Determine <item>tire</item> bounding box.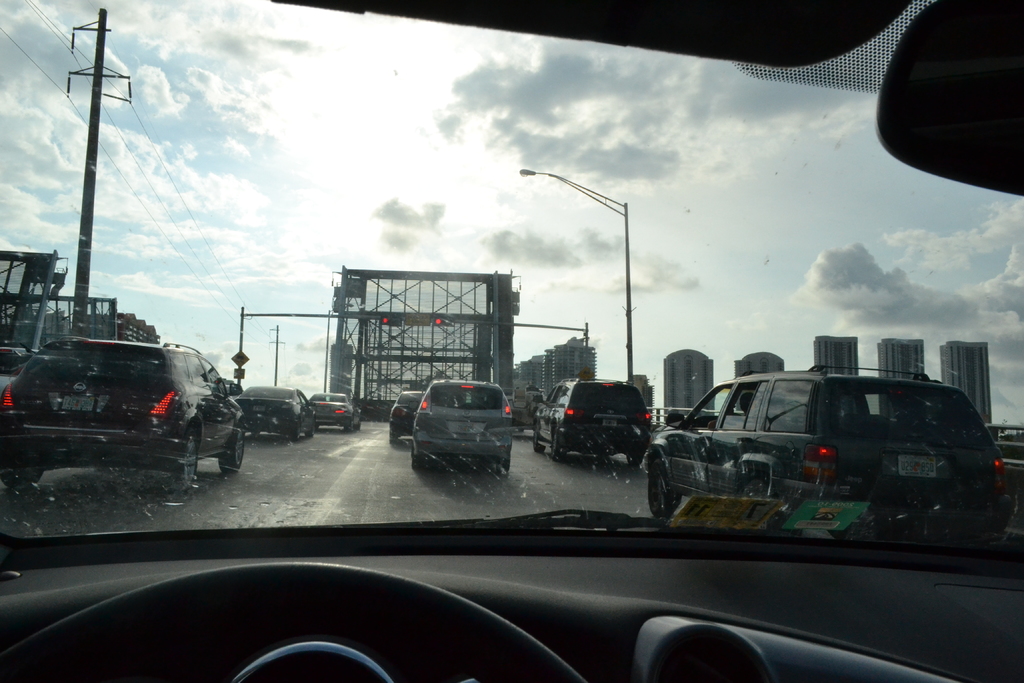
Determined: Rect(218, 425, 244, 472).
